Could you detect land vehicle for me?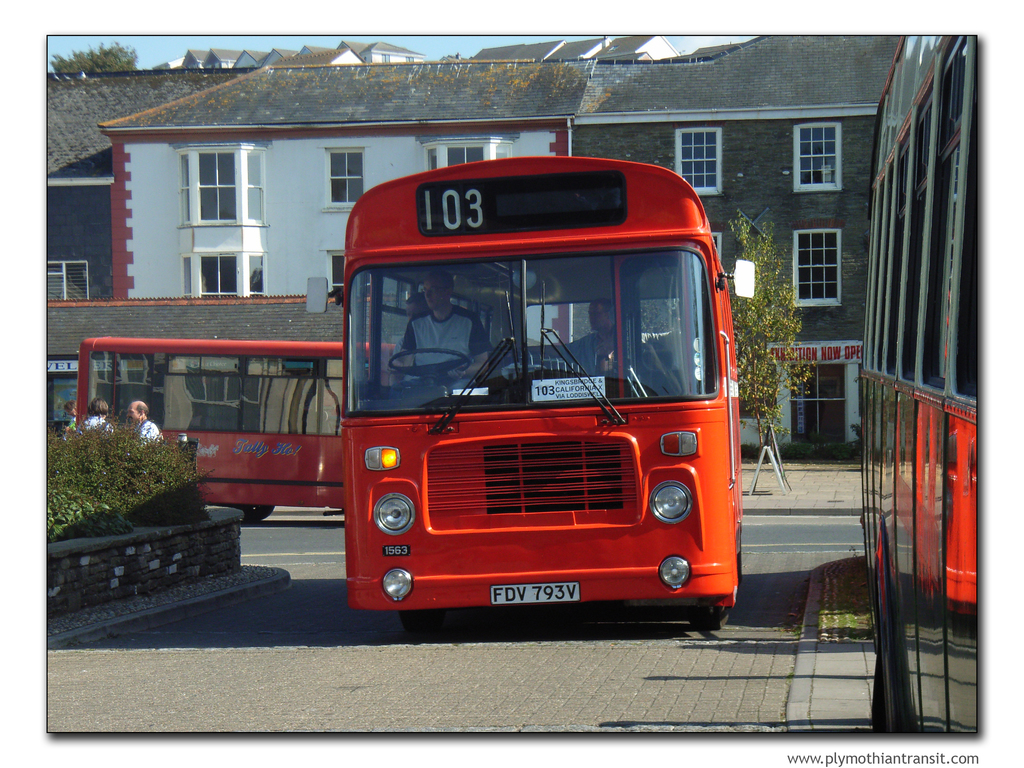
Detection result: <box>42,356,76,436</box>.
